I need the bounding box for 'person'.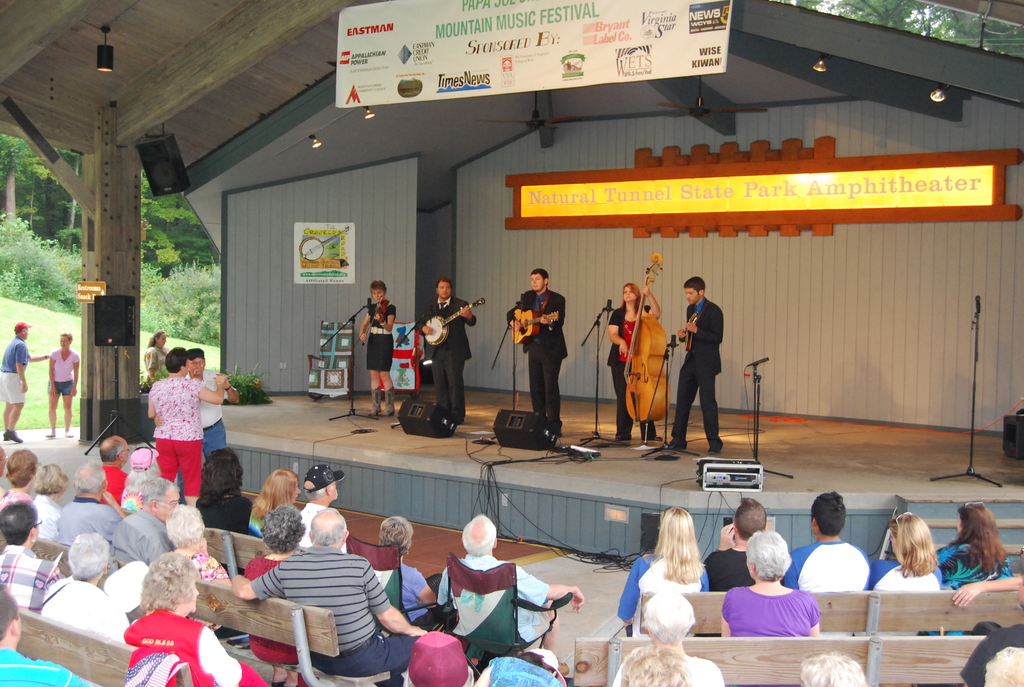
Here it is: [506, 267, 572, 434].
